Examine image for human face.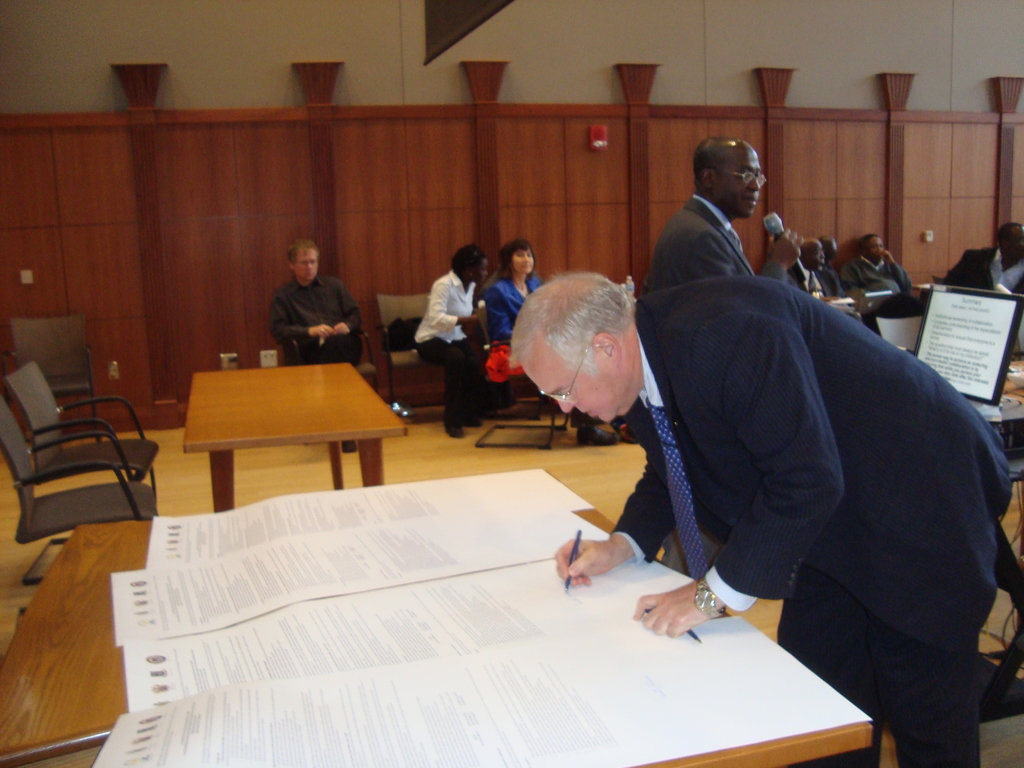
Examination result: detection(717, 148, 759, 217).
